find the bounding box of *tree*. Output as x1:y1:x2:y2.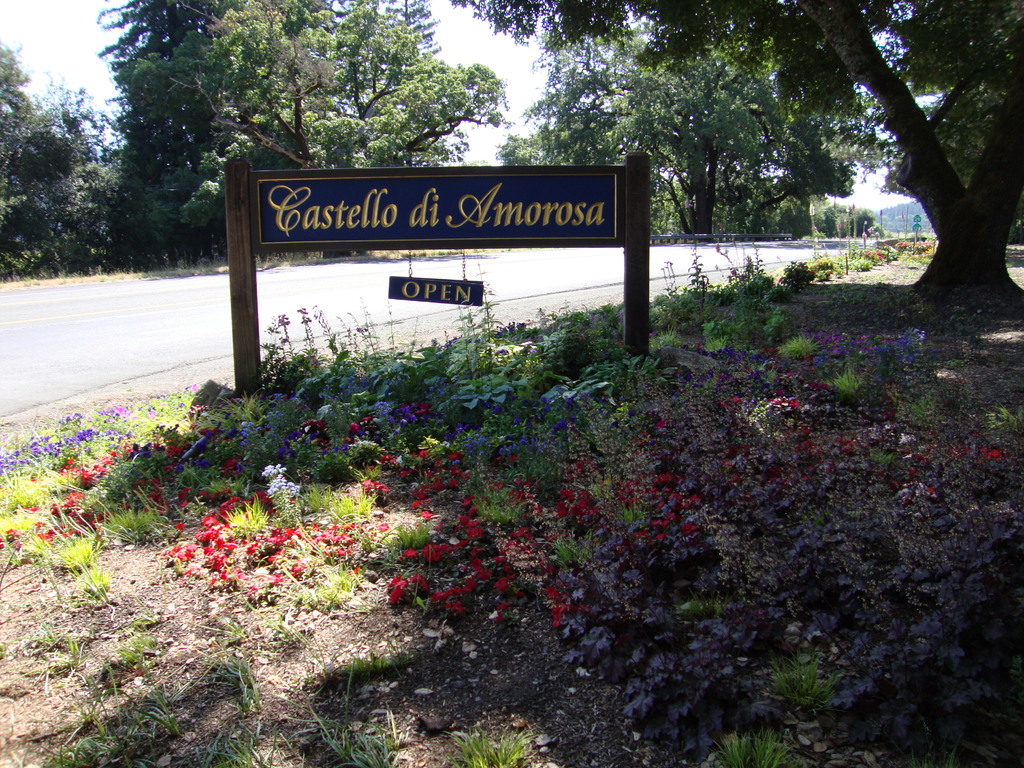
877:84:1023:246.
